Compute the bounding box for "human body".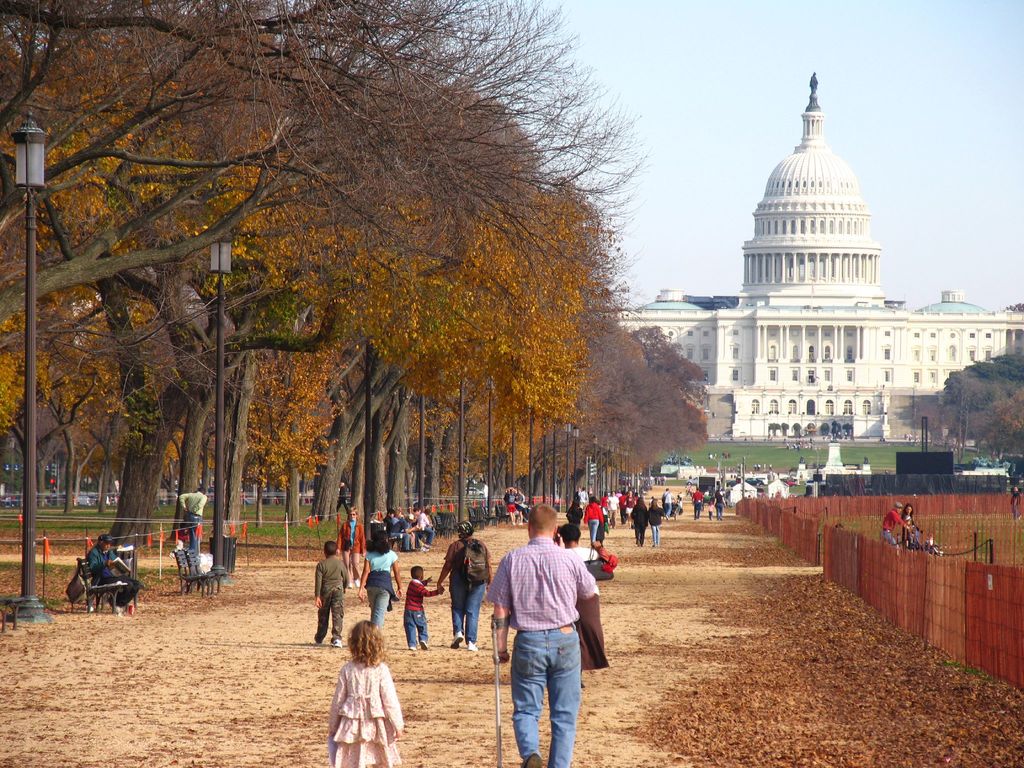
pyautogui.locateOnScreen(403, 579, 443, 651).
